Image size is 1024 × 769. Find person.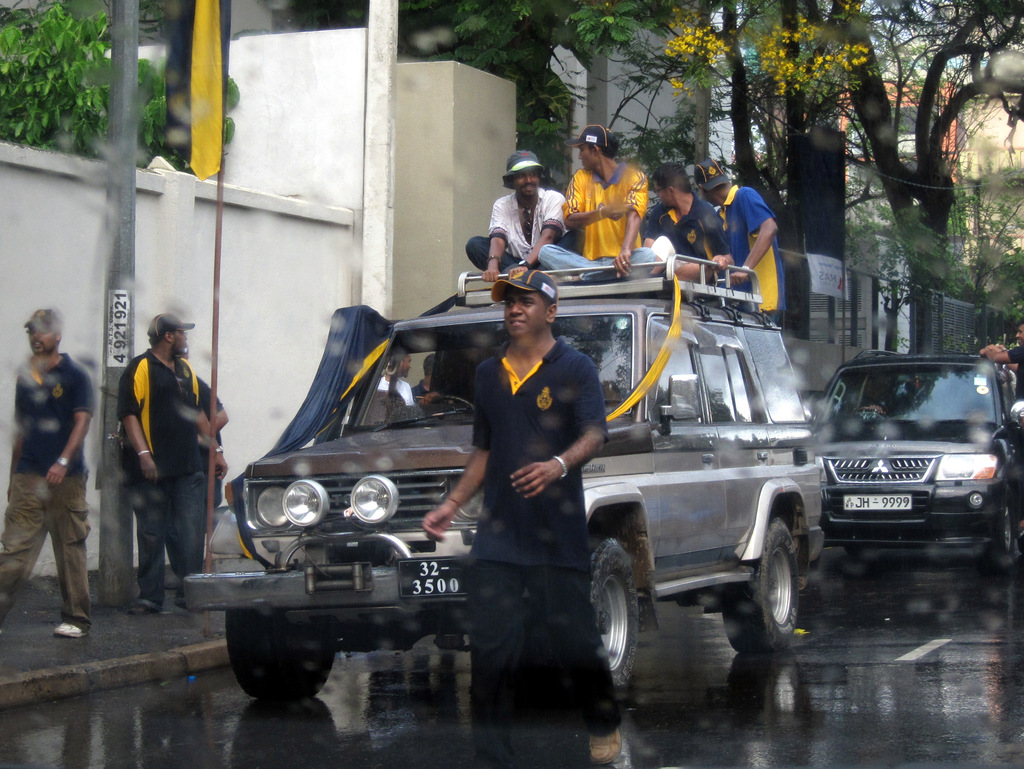
420, 274, 630, 768.
